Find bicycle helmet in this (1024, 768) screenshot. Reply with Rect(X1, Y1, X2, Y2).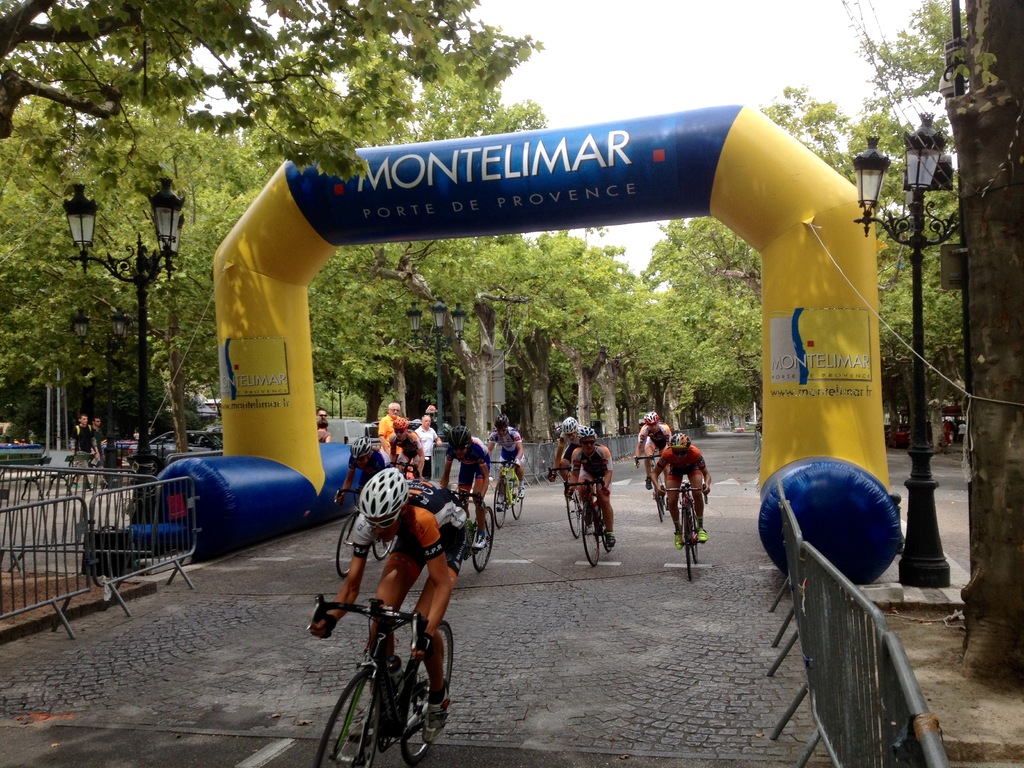
Rect(447, 424, 470, 442).
